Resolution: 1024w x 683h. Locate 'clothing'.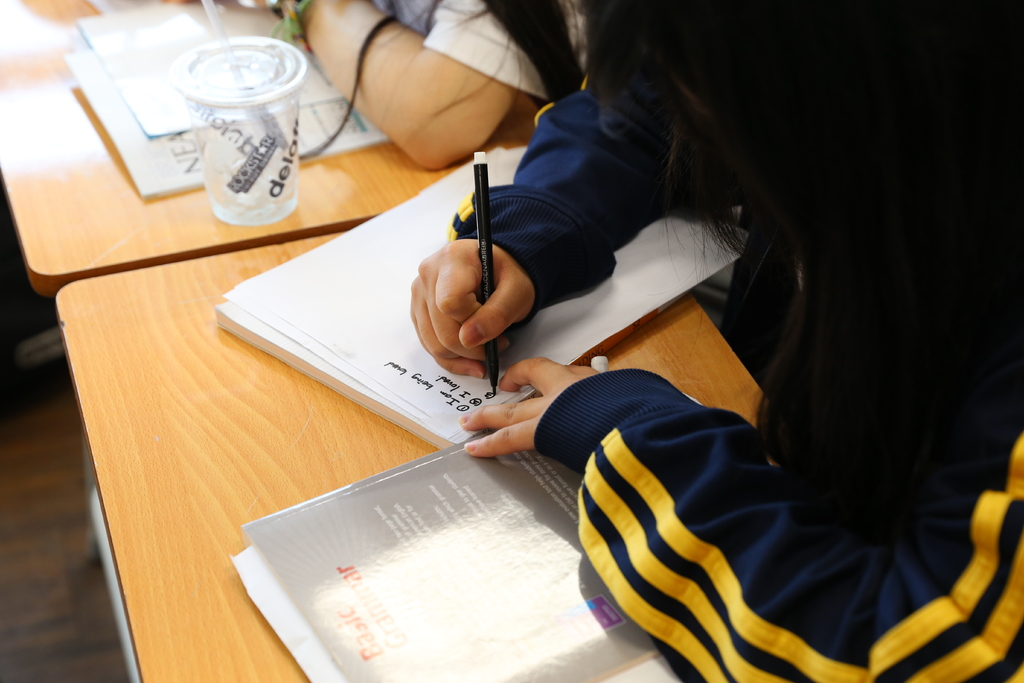
(x1=448, y1=77, x2=1023, y2=682).
